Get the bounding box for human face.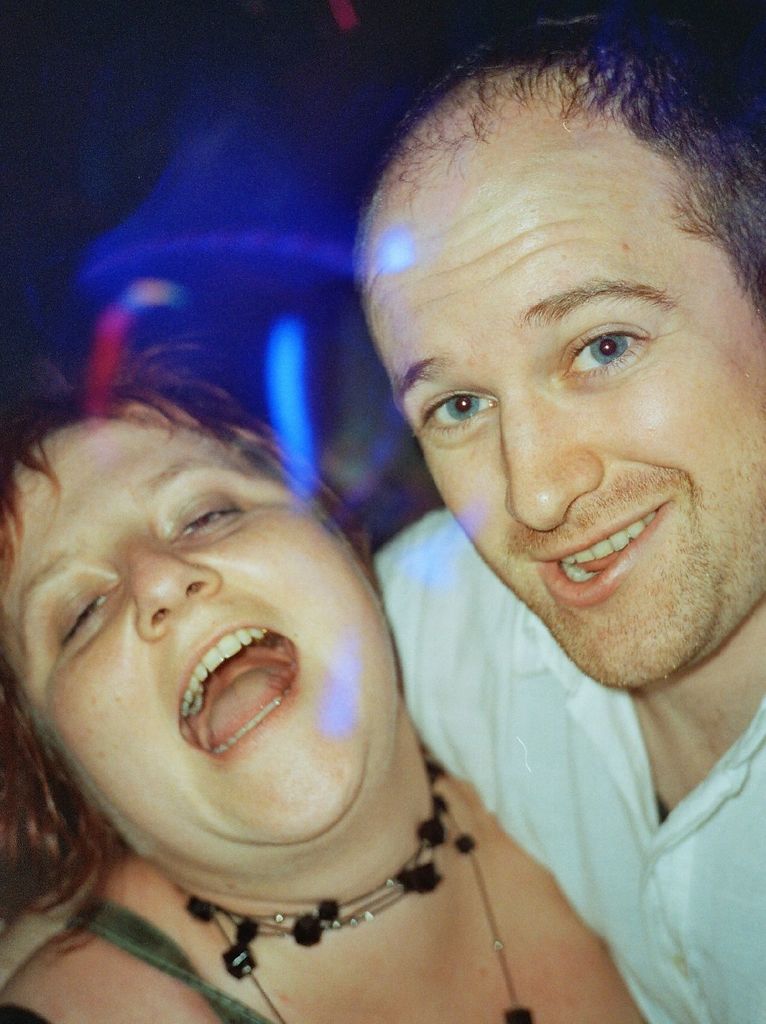
(357, 76, 759, 690).
